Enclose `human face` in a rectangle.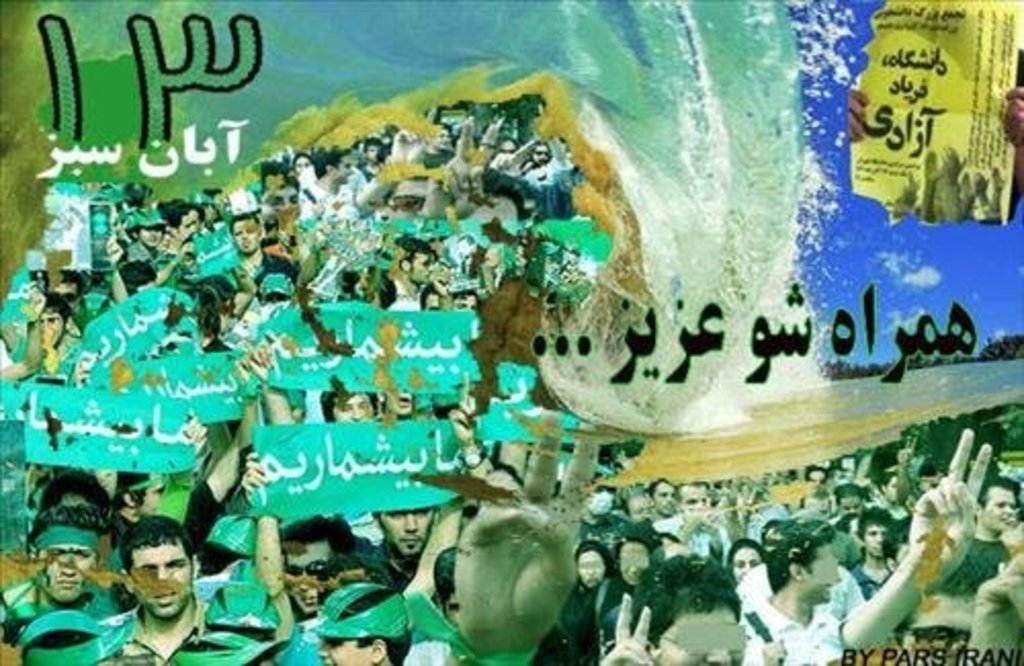
region(319, 633, 373, 664).
